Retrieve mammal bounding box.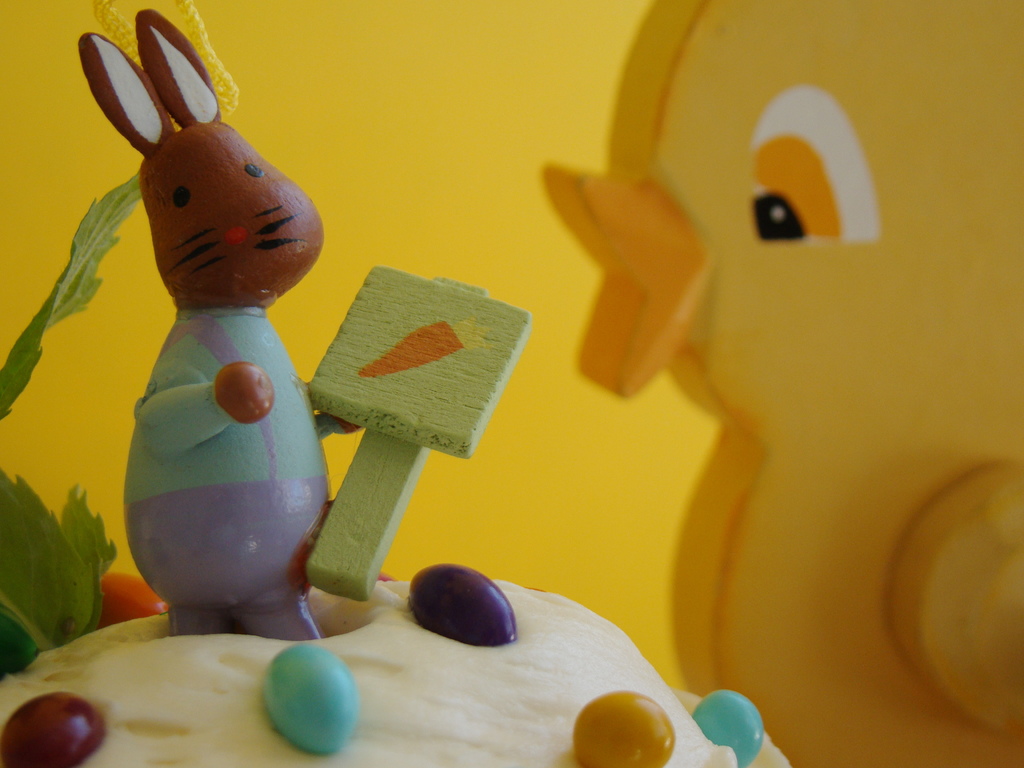
Bounding box: 77,1,372,645.
